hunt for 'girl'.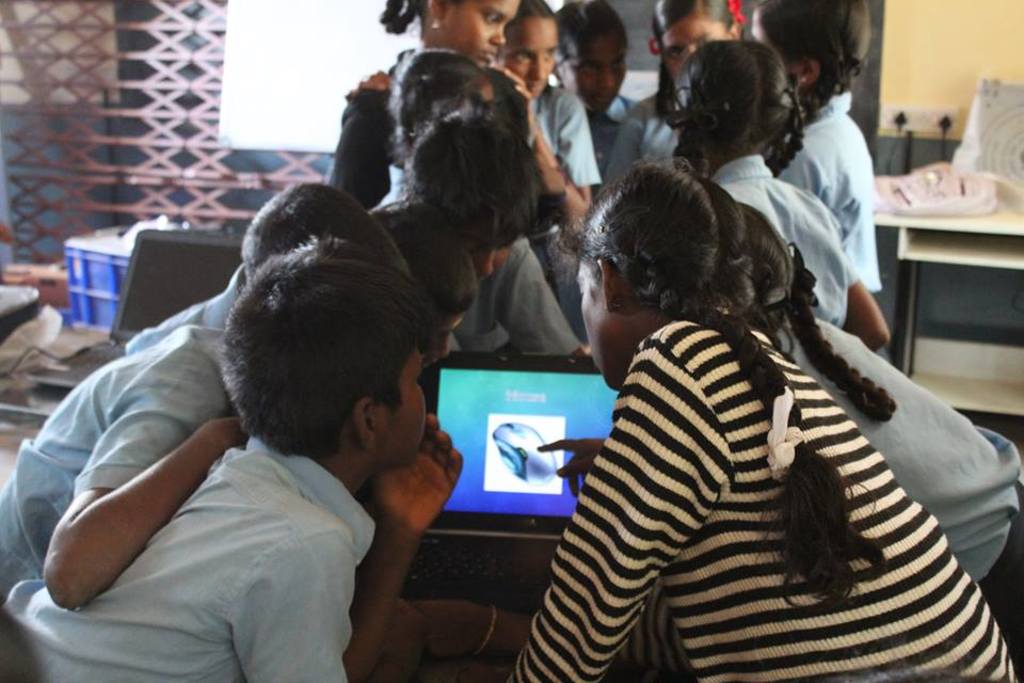
Hunted down at (748, 0, 876, 292).
